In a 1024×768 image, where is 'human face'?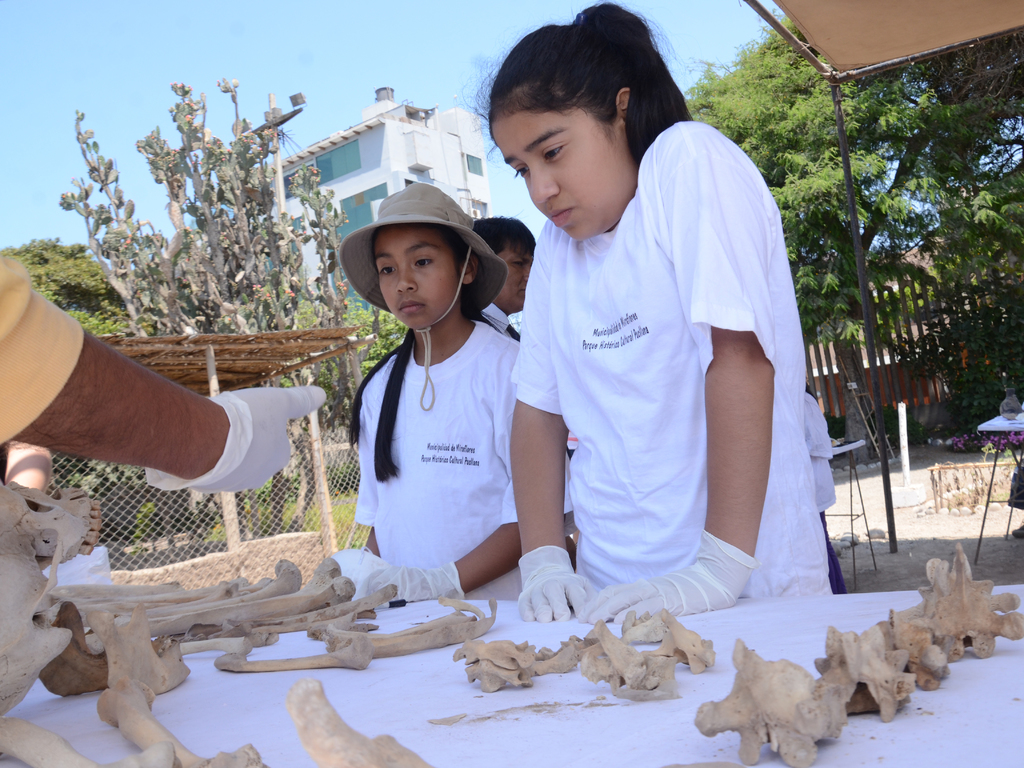
(498, 244, 536, 307).
